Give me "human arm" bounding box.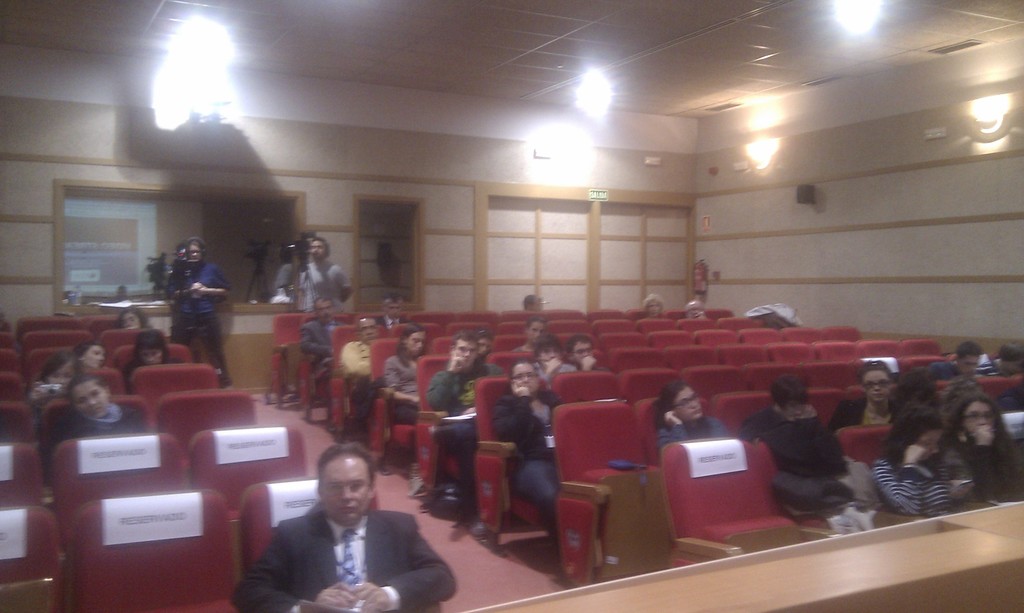
(x1=420, y1=357, x2=456, y2=403).
